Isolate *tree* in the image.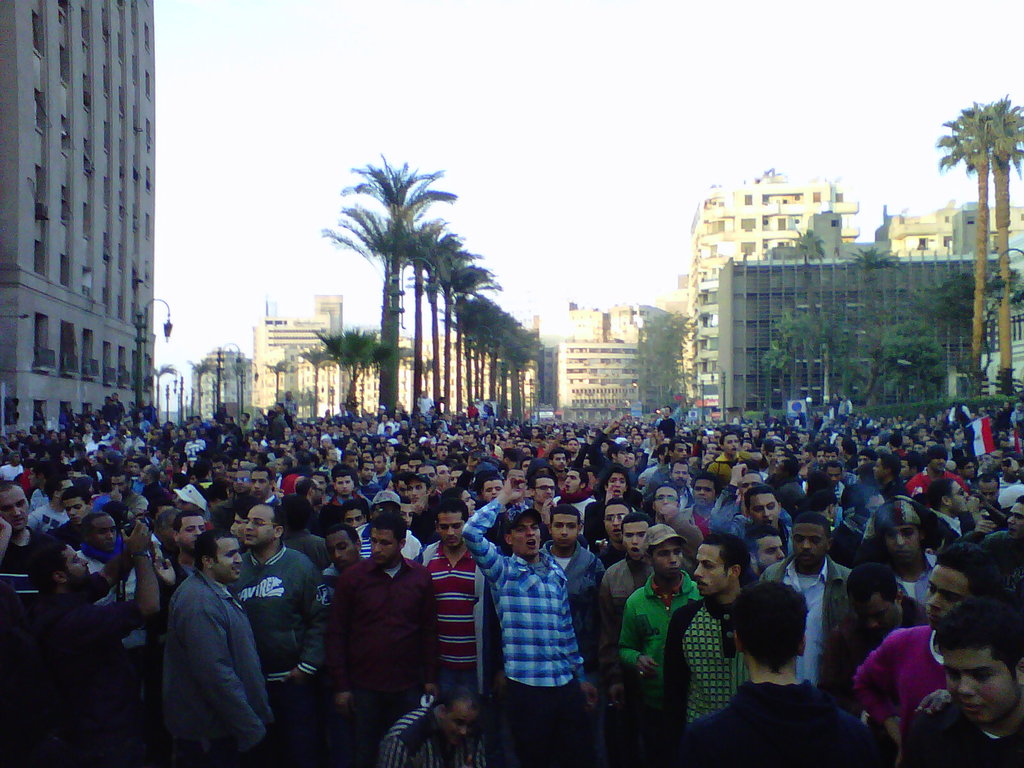
Isolated region: [left=266, top=357, right=296, bottom=399].
